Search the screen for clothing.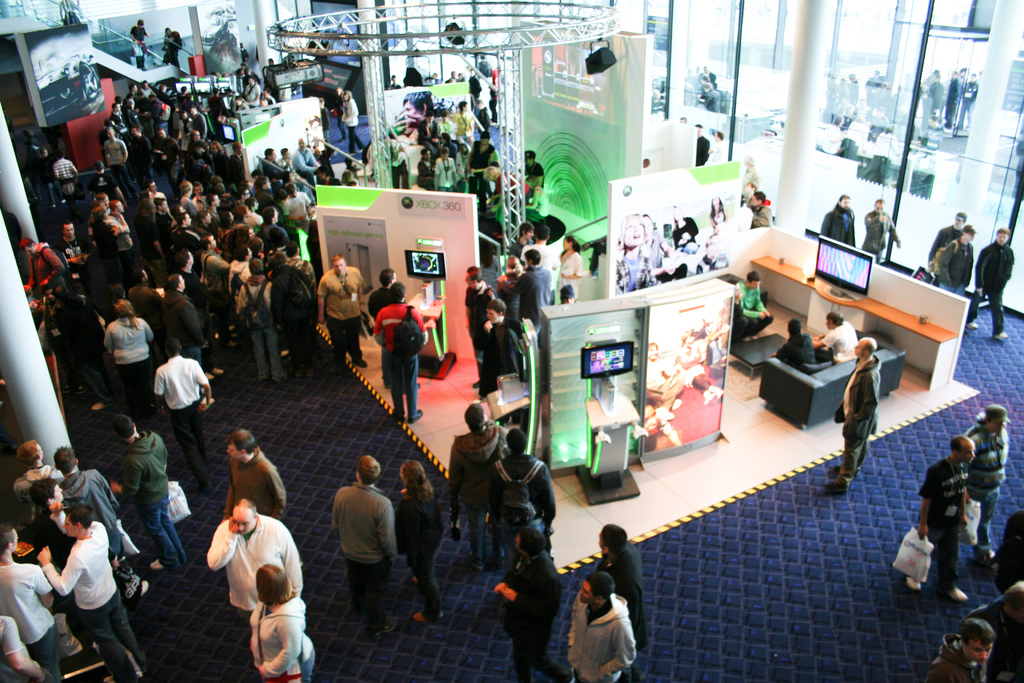
Found at detection(963, 420, 1005, 540).
